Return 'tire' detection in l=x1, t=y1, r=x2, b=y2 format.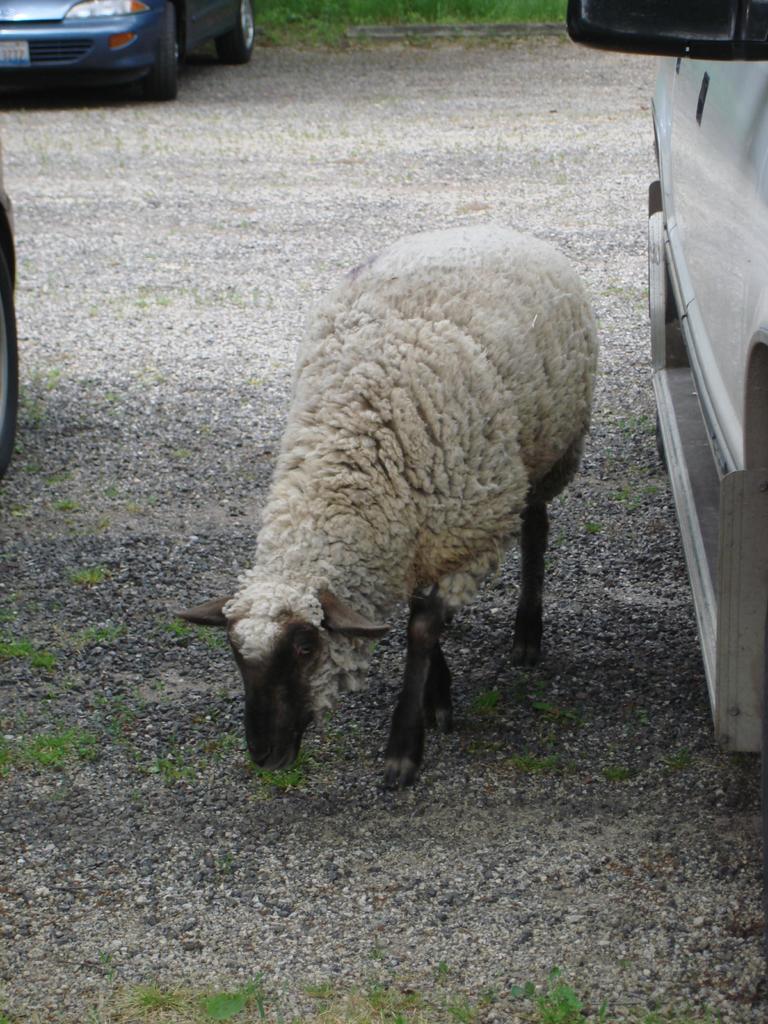
l=655, t=412, r=669, b=467.
